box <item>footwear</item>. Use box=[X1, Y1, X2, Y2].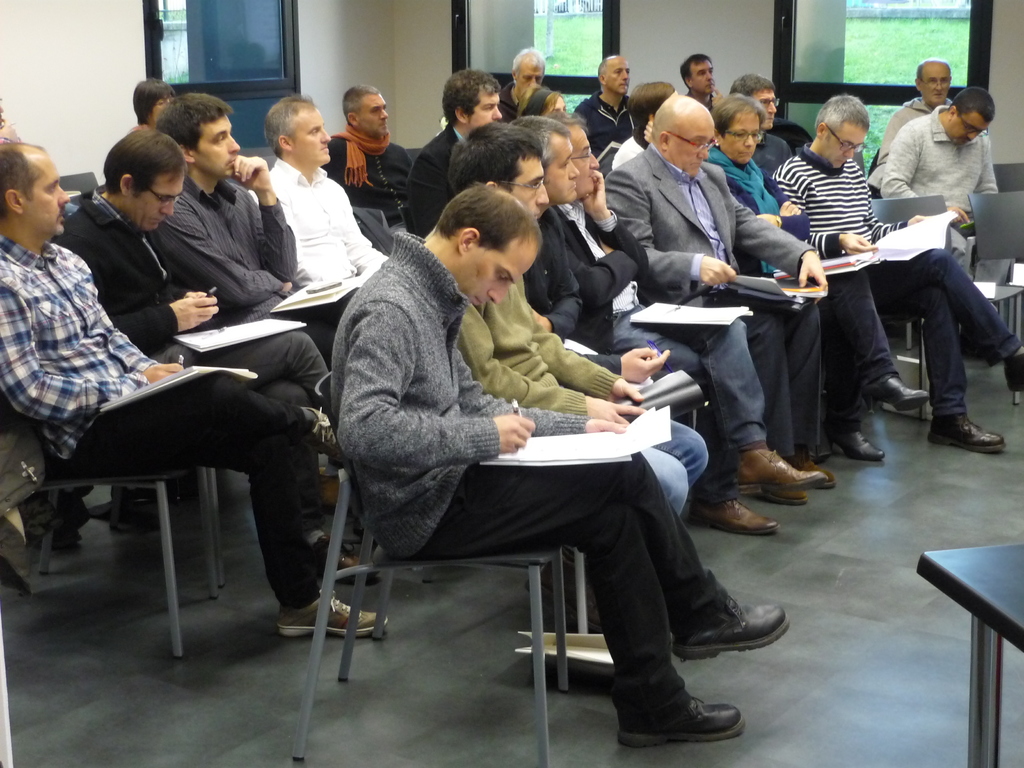
box=[669, 605, 783, 664].
